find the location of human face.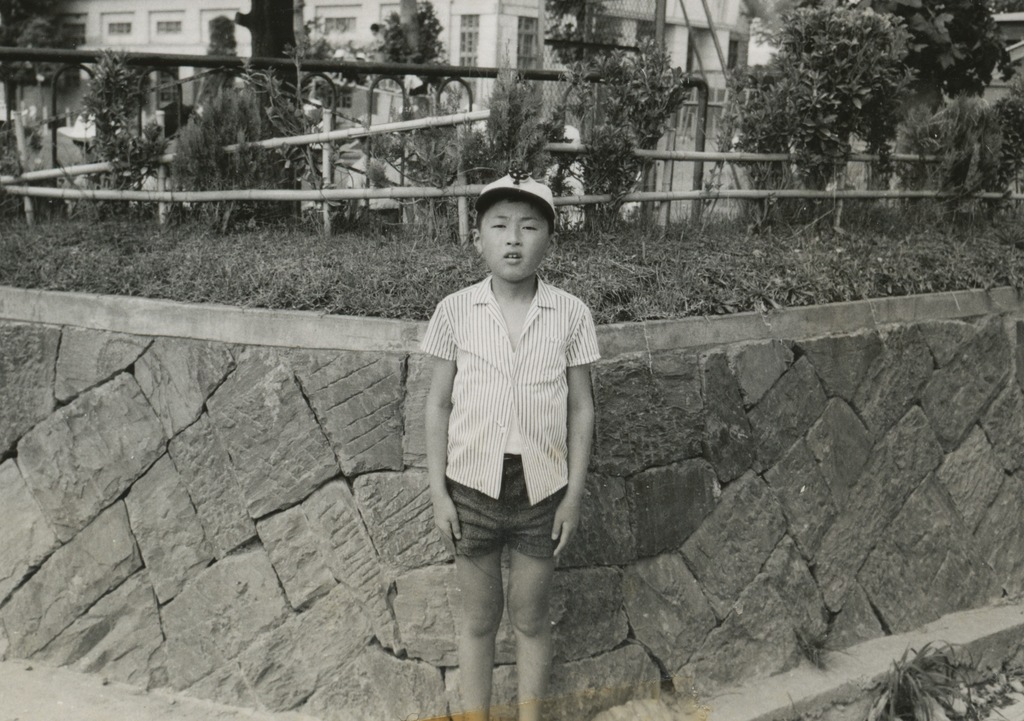
Location: Rect(478, 198, 553, 280).
